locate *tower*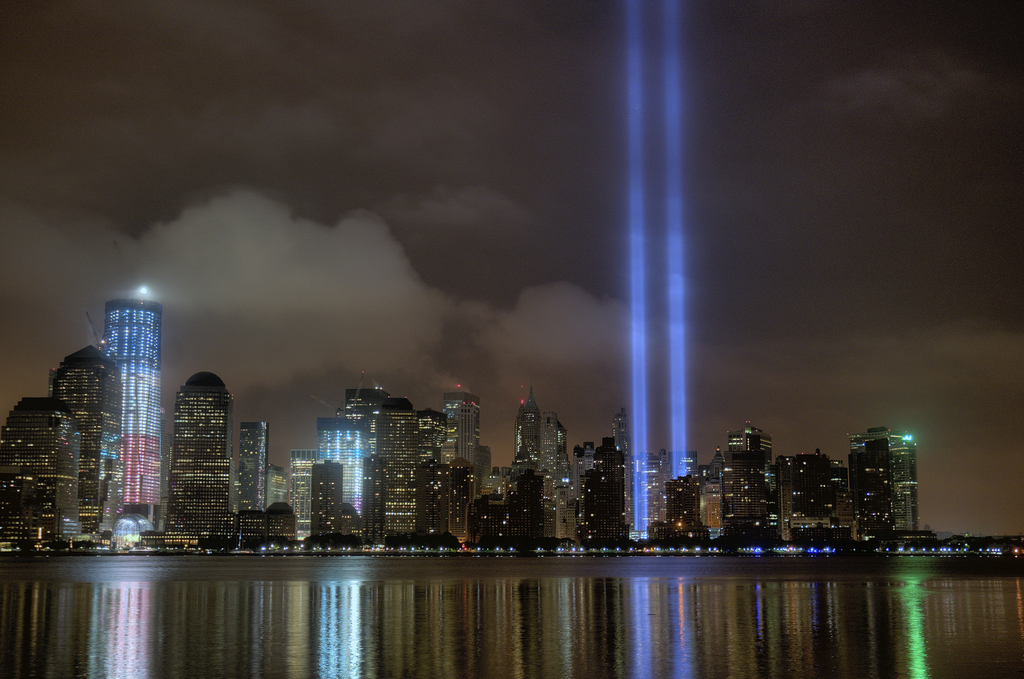
bbox=[314, 389, 383, 554]
